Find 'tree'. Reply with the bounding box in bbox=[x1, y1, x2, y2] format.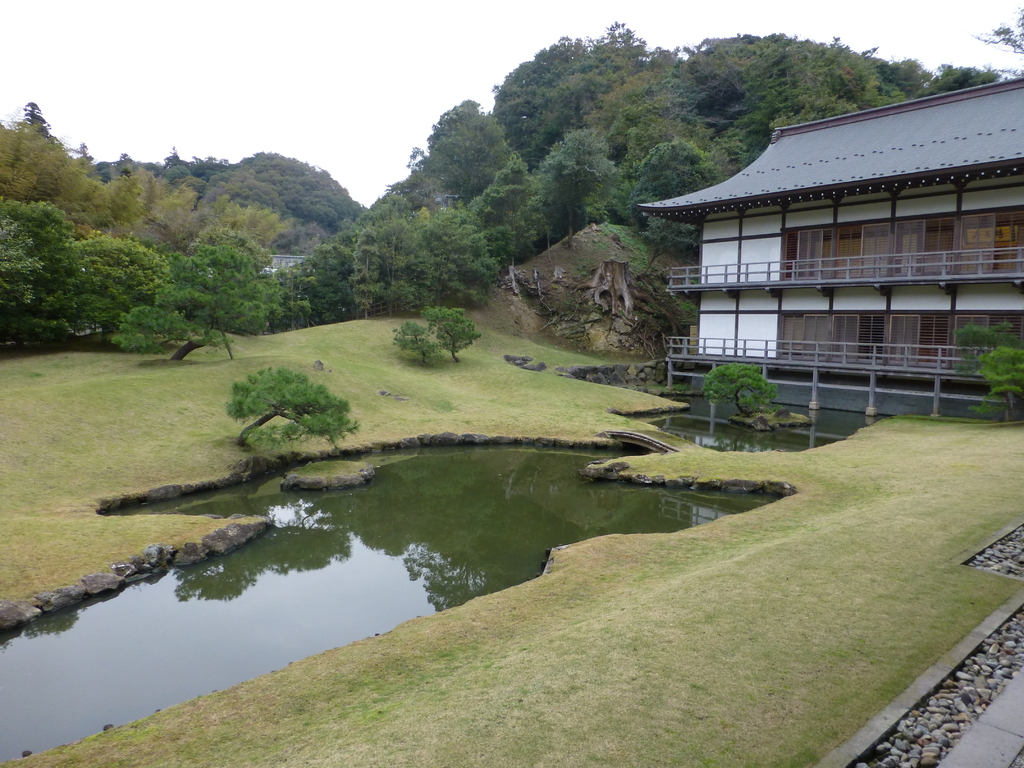
bbox=[101, 177, 150, 239].
